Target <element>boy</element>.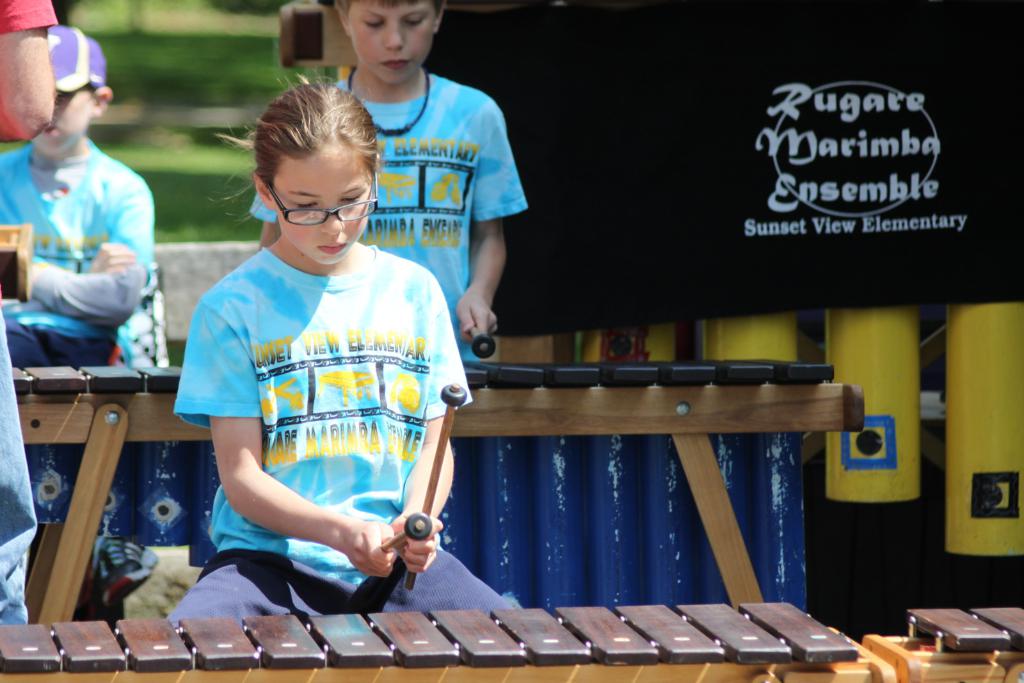
Target region: x1=0, y1=25, x2=156, y2=613.
